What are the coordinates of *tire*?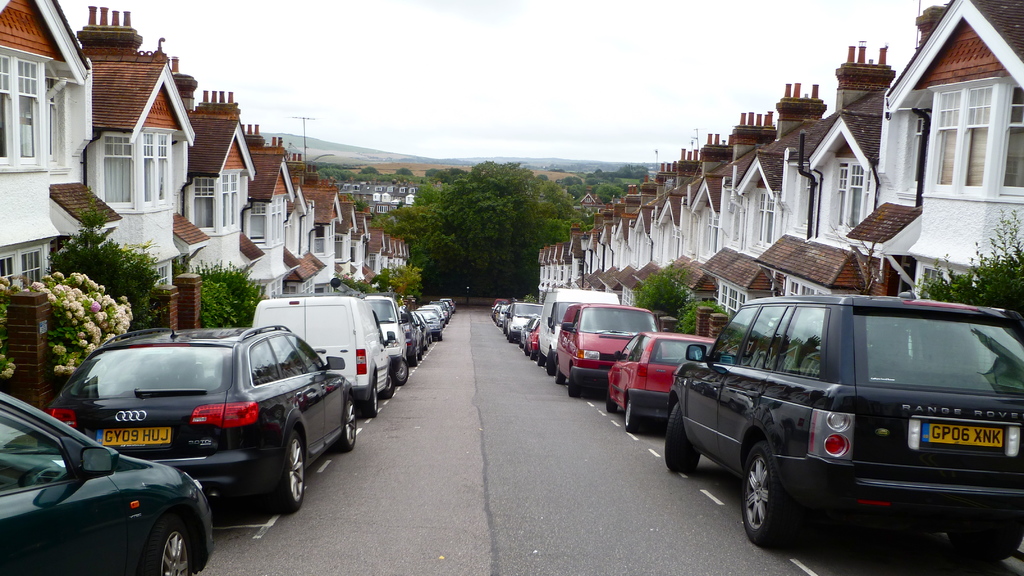
(x1=548, y1=349, x2=554, y2=374).
